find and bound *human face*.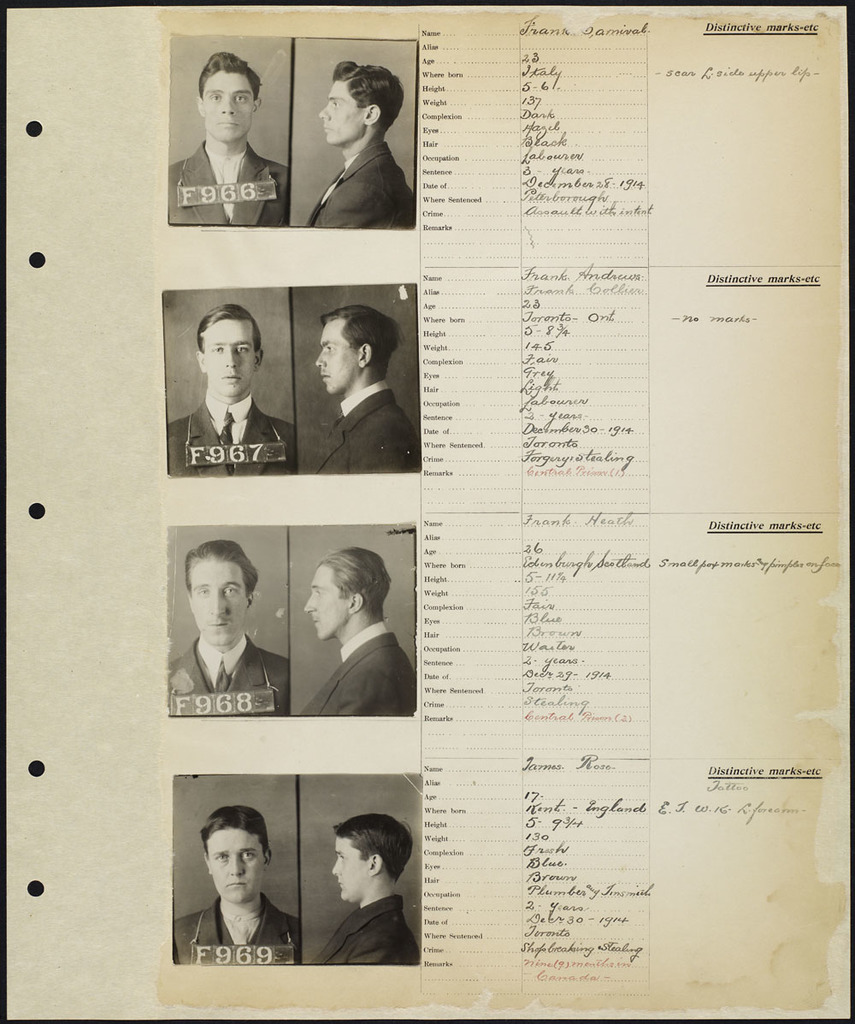
Bound: <bbox>190, 561, 250, 642</bbox>.
